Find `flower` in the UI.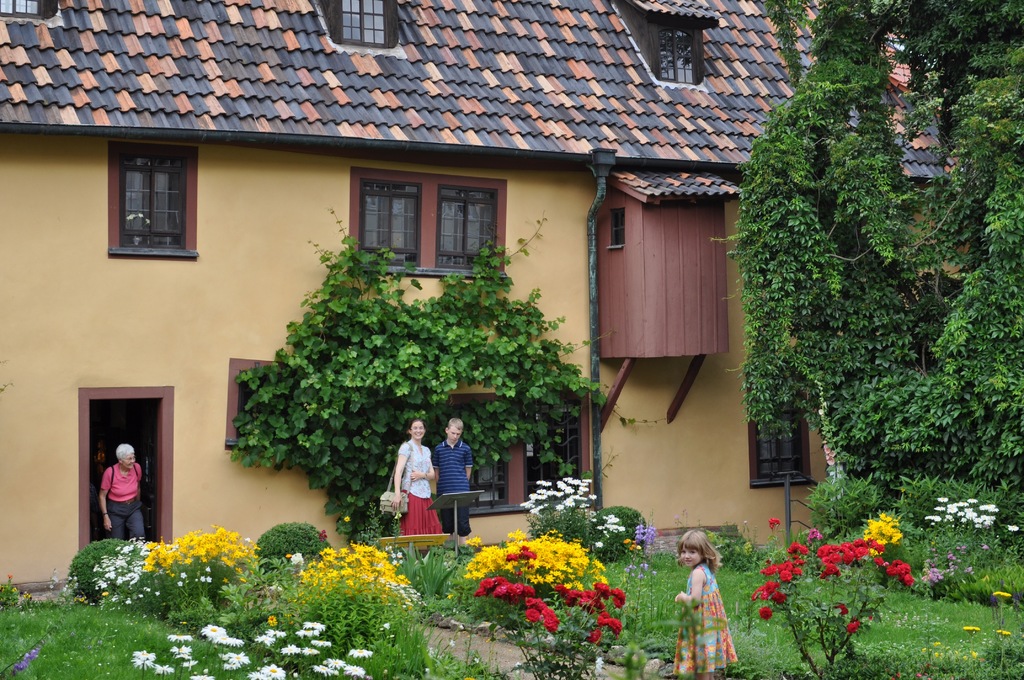
UI element at [766,584,791,605].
